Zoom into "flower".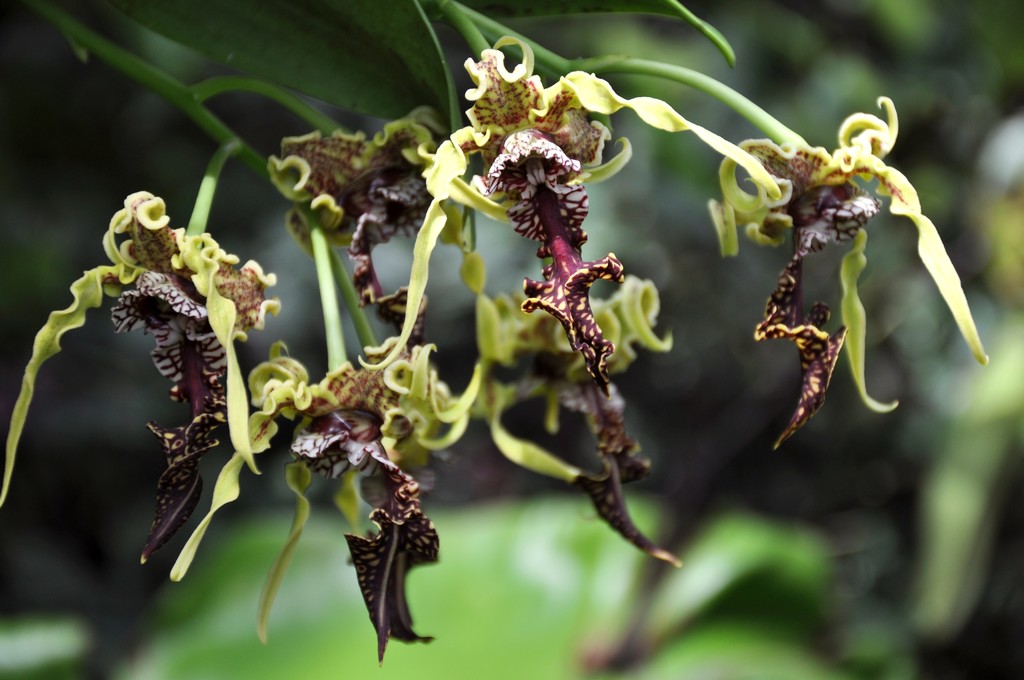
Zoom target: [261,101,516,345].
